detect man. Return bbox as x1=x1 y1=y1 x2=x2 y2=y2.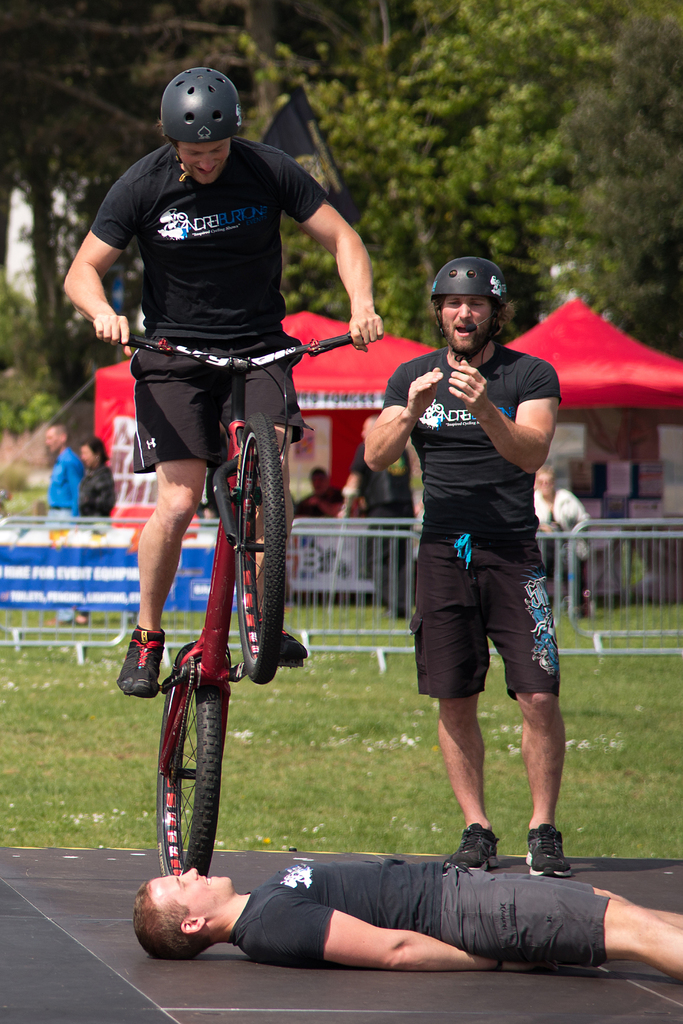
x1=129 y1=856 x2=682 y2=977.
